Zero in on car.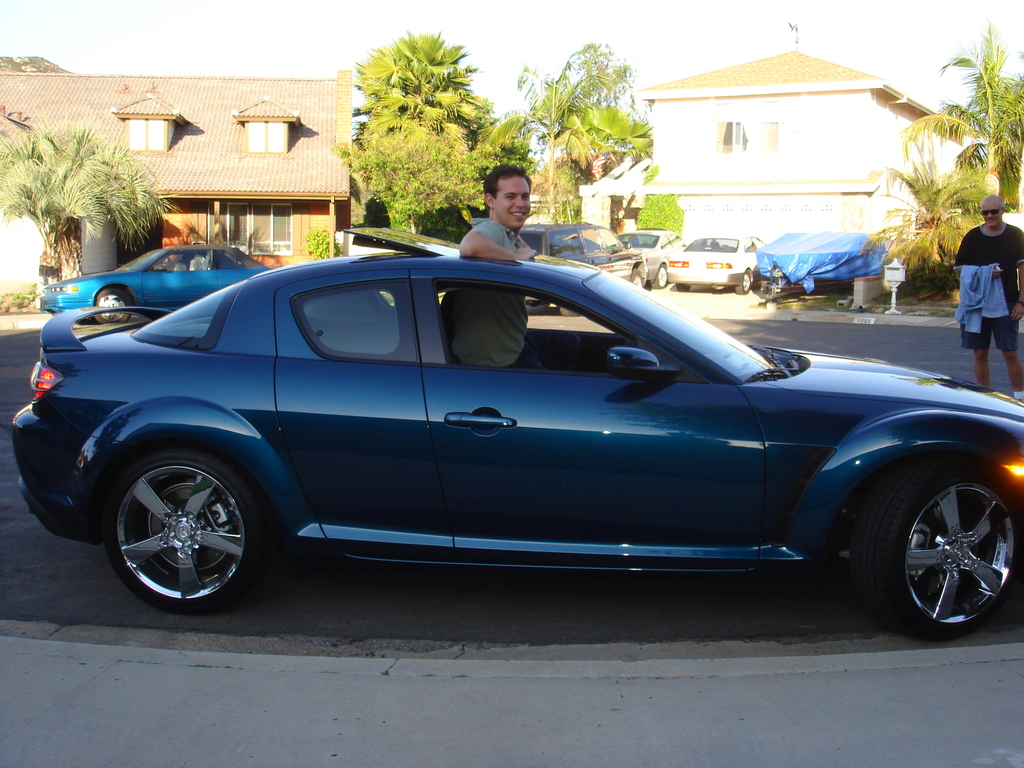
Zeroed in: (x1=620, y1=230, x2=685, y2=290).
